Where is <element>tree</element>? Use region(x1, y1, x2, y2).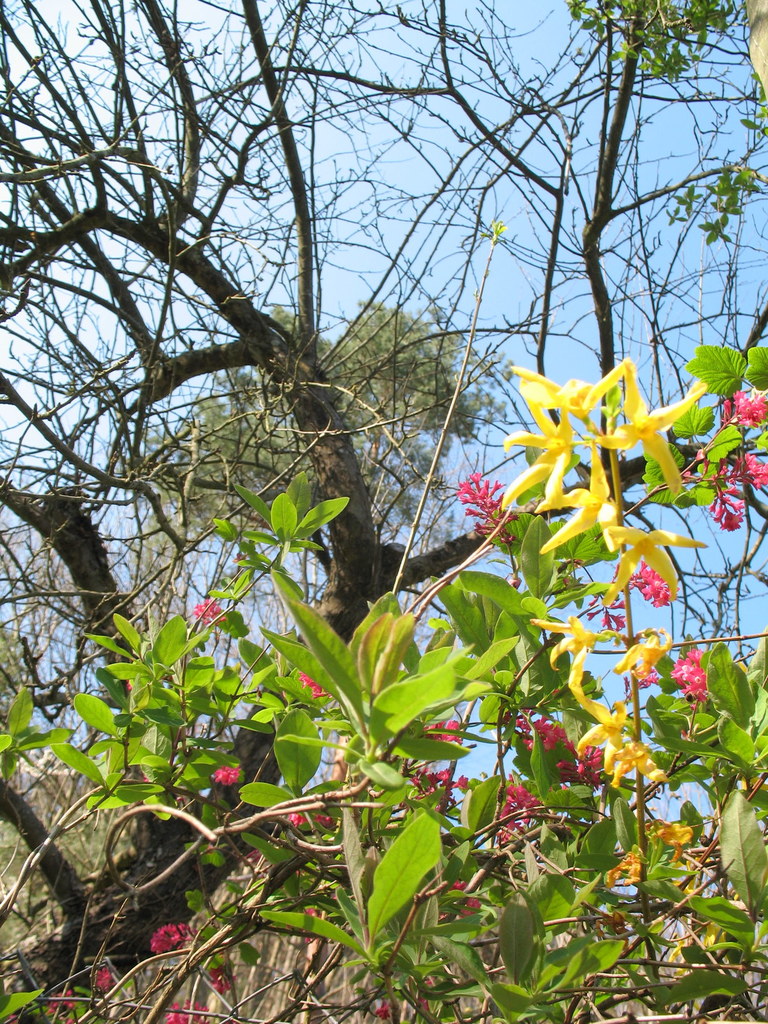
region(0, 0, 767, 1012).
